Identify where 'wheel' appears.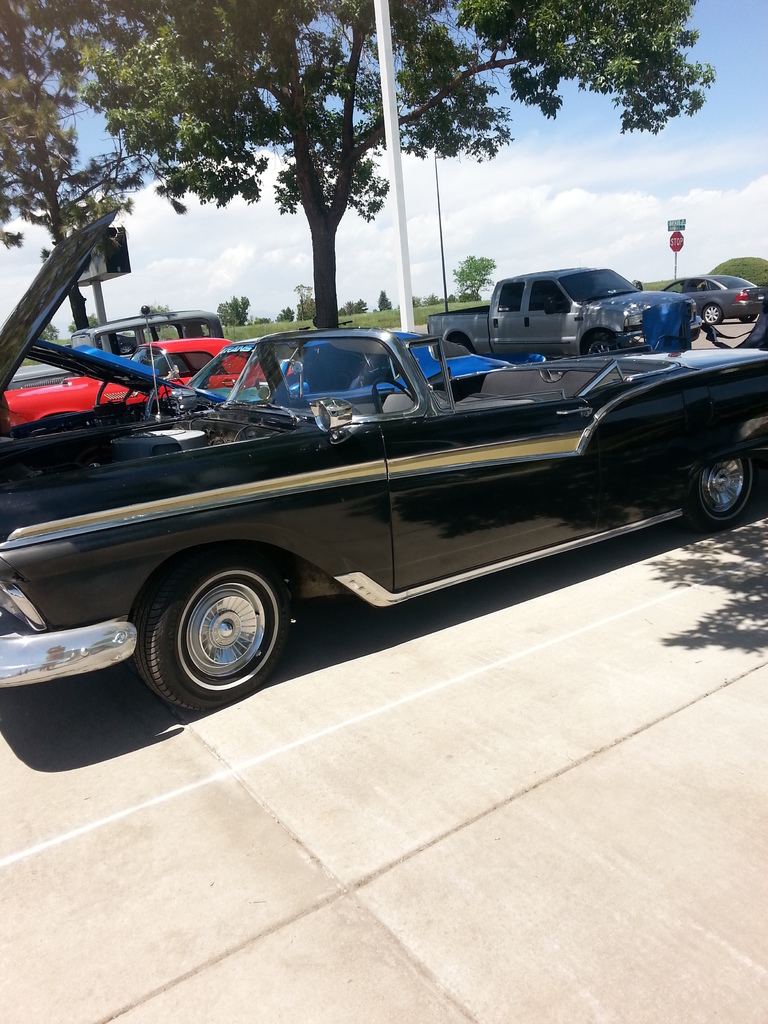
Appears at <region>124, 547, 303, 714</region>.
